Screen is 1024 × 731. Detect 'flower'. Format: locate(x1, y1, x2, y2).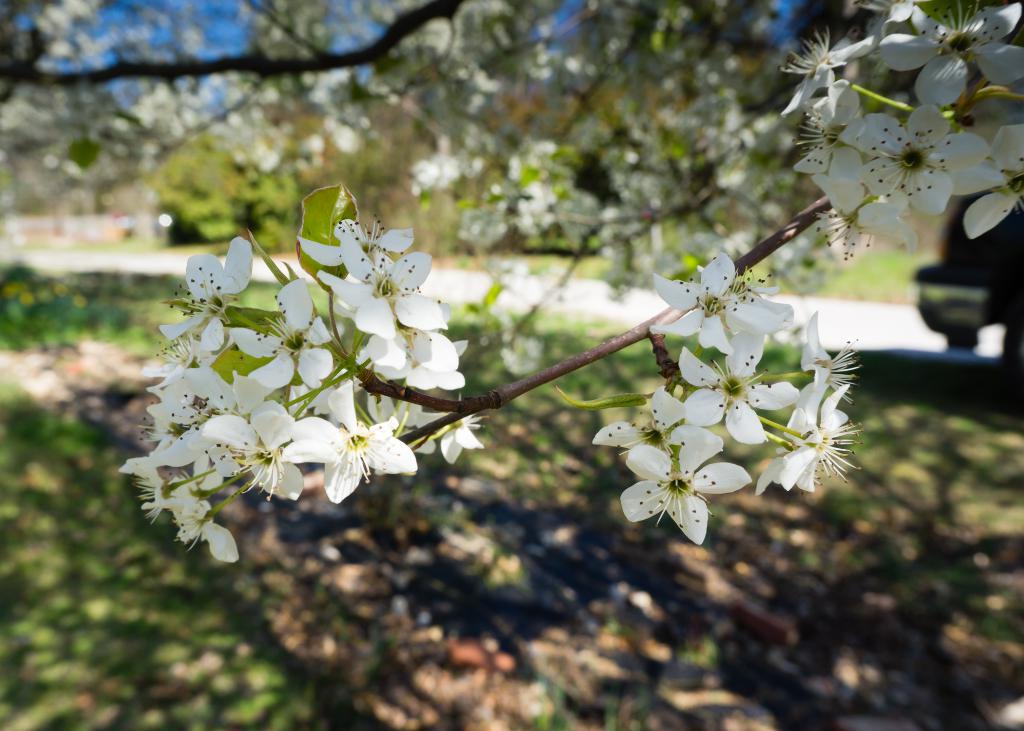
locate(590, 387, 689, 458).
